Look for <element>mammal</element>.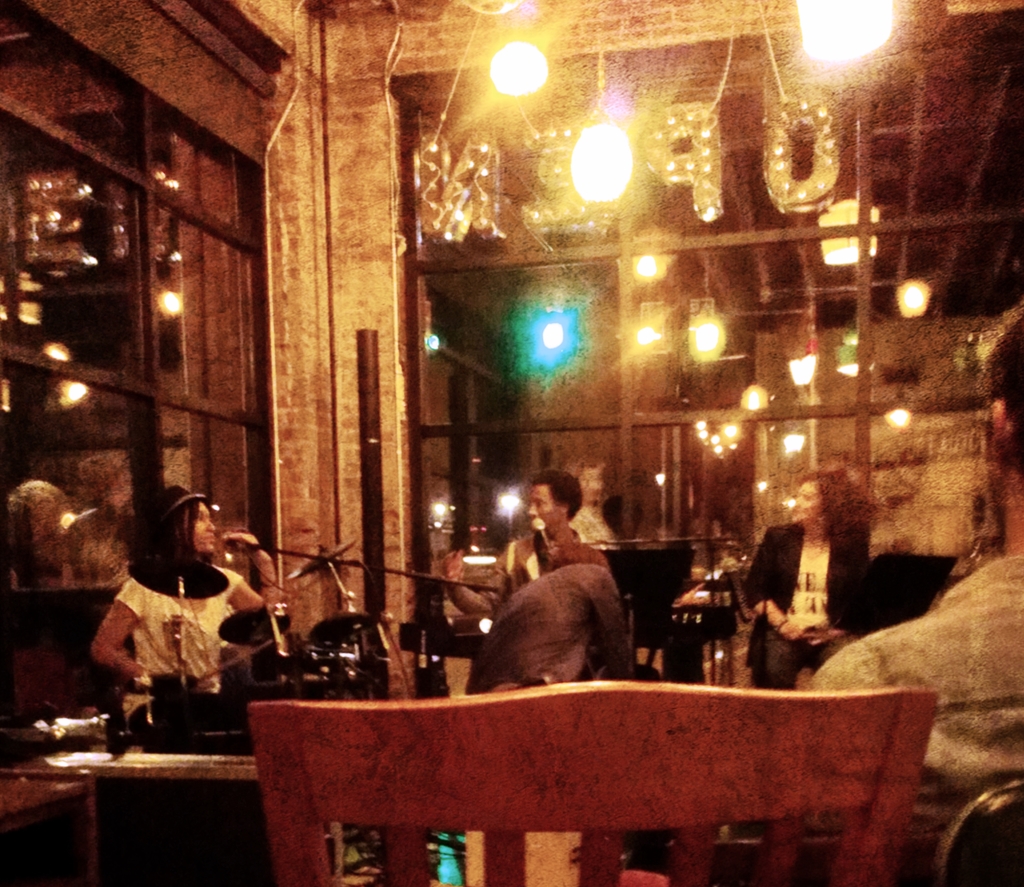
Found: <bbox>796, 306, 1023, 886</bbox>.
